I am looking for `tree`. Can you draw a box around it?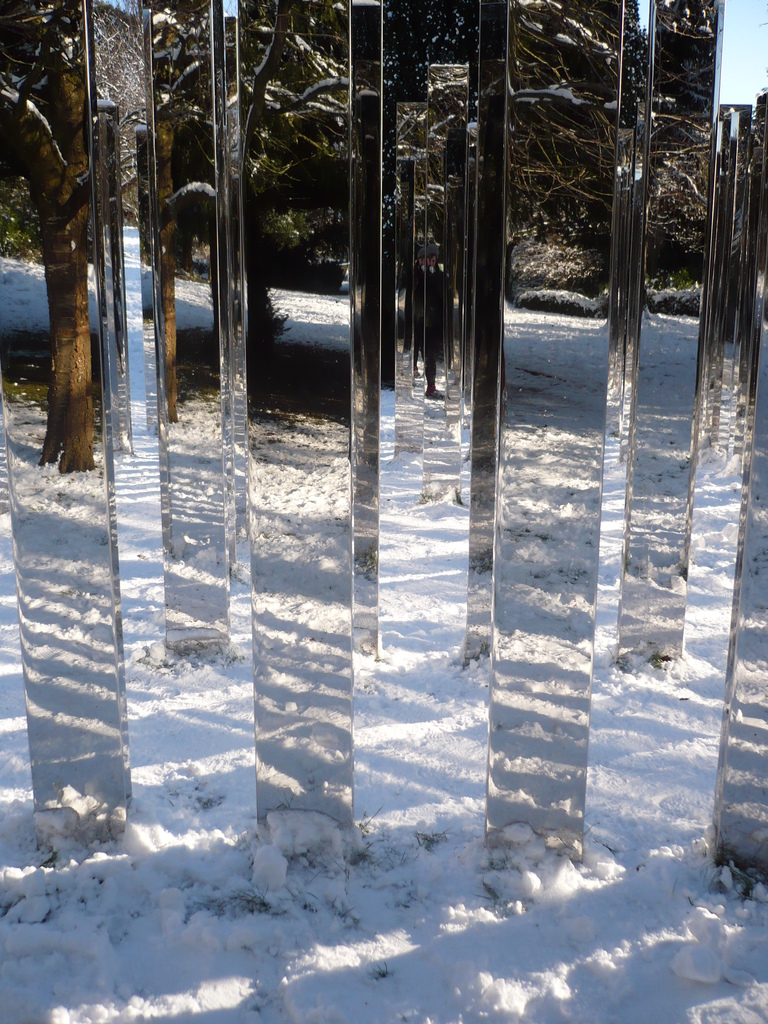
Sure, the bounding box is select_region(156, 0, 205, 426).
